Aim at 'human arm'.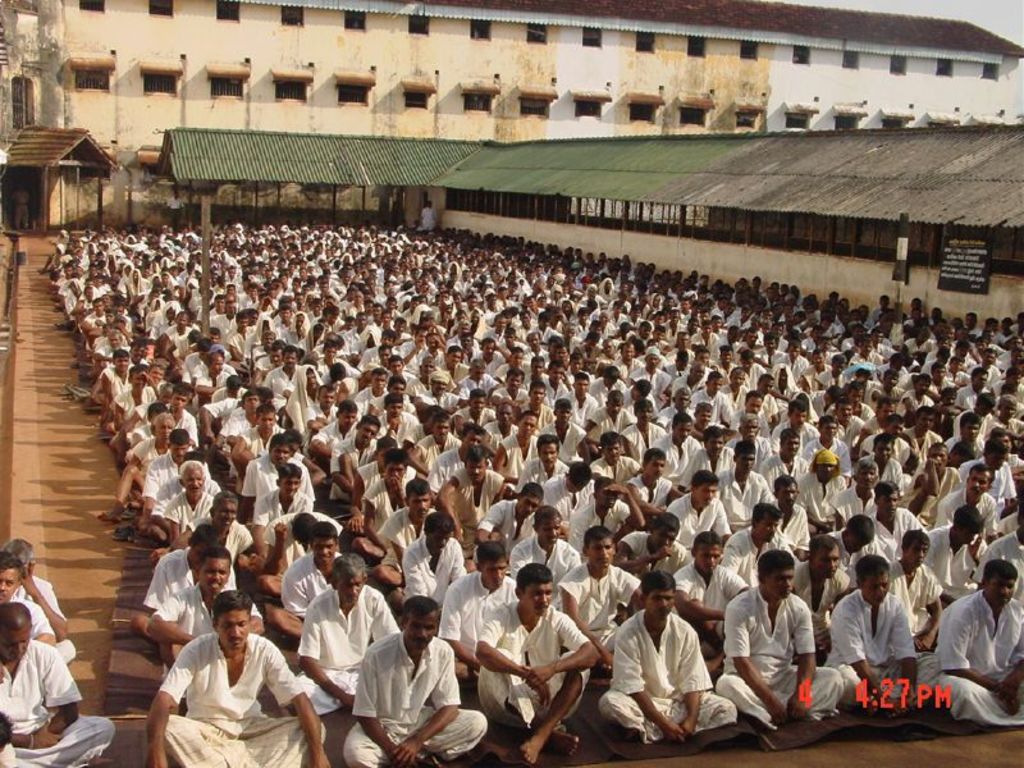
Aimed at l=992, t=421, r=1021, b=443.
